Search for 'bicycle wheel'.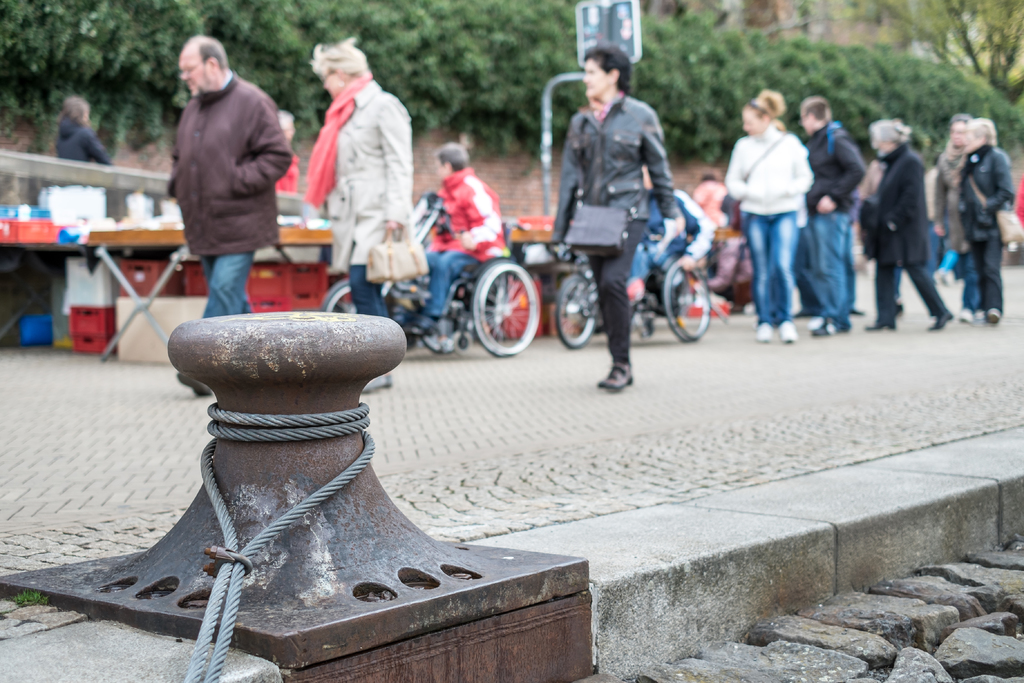
Found at bbox=[675, 265, 721, 343].
